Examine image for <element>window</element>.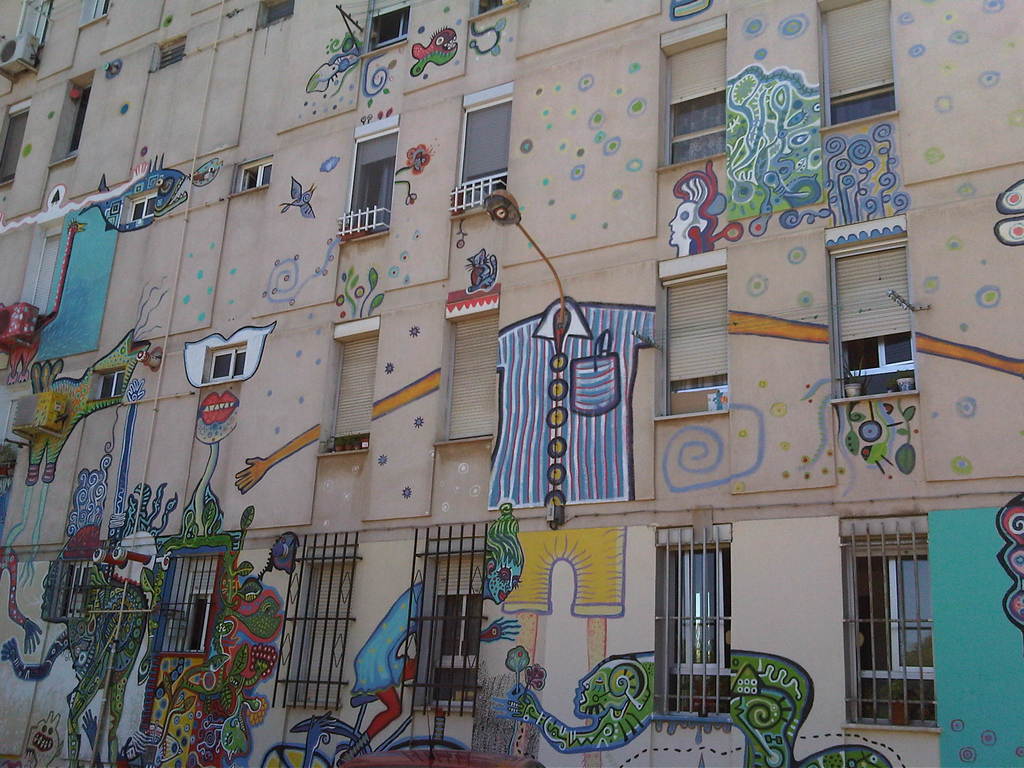
Examination result: 837 233 916 399.
